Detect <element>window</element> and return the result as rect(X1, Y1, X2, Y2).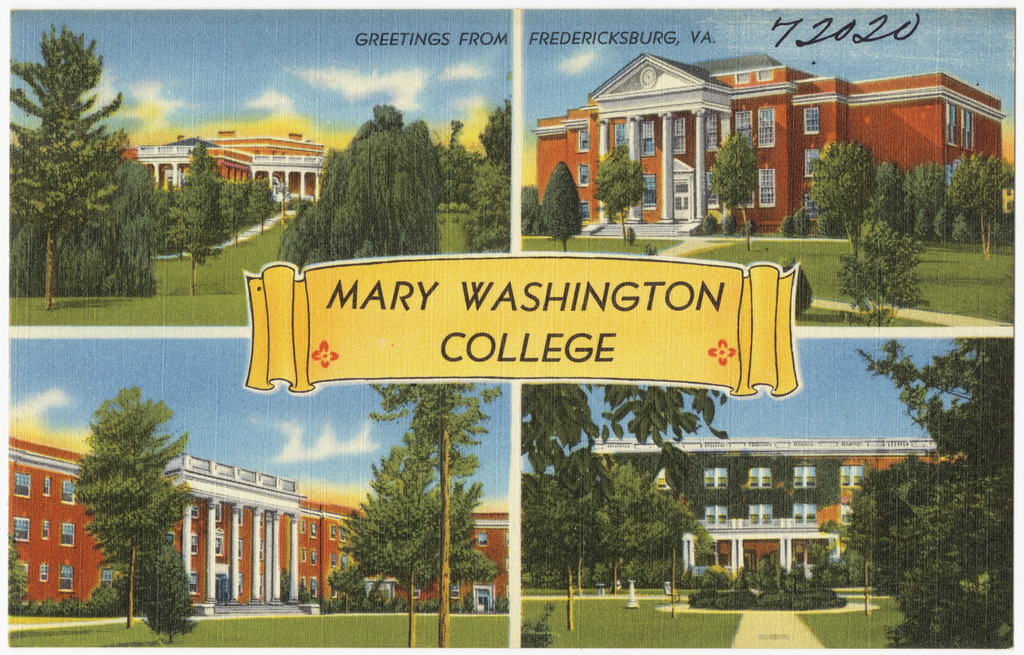
rect(612, 123, 623, 153).
